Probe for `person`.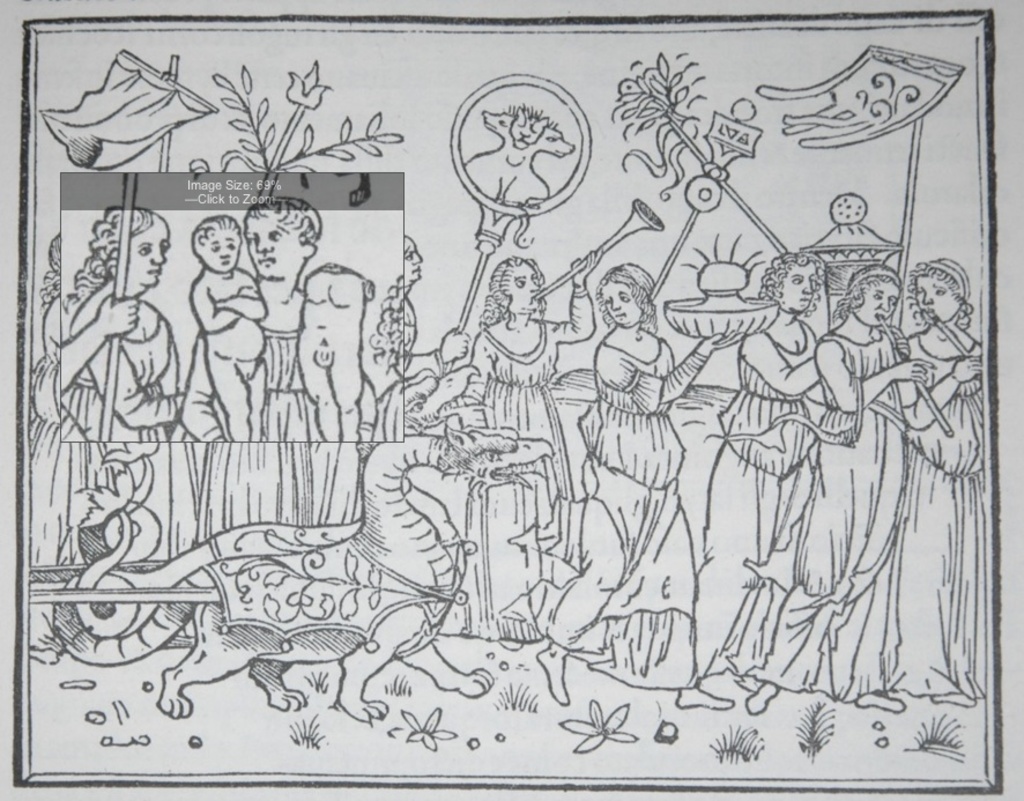
Probe result: 179:196:380:546.
